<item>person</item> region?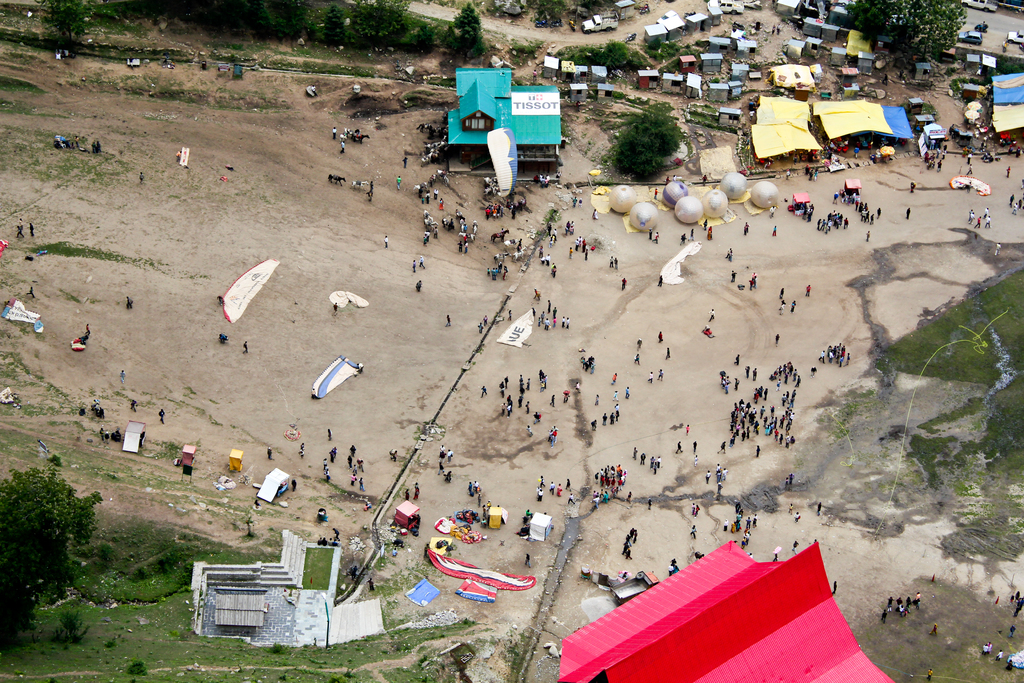
[left=333, top=447, right=336, bottom=458]
